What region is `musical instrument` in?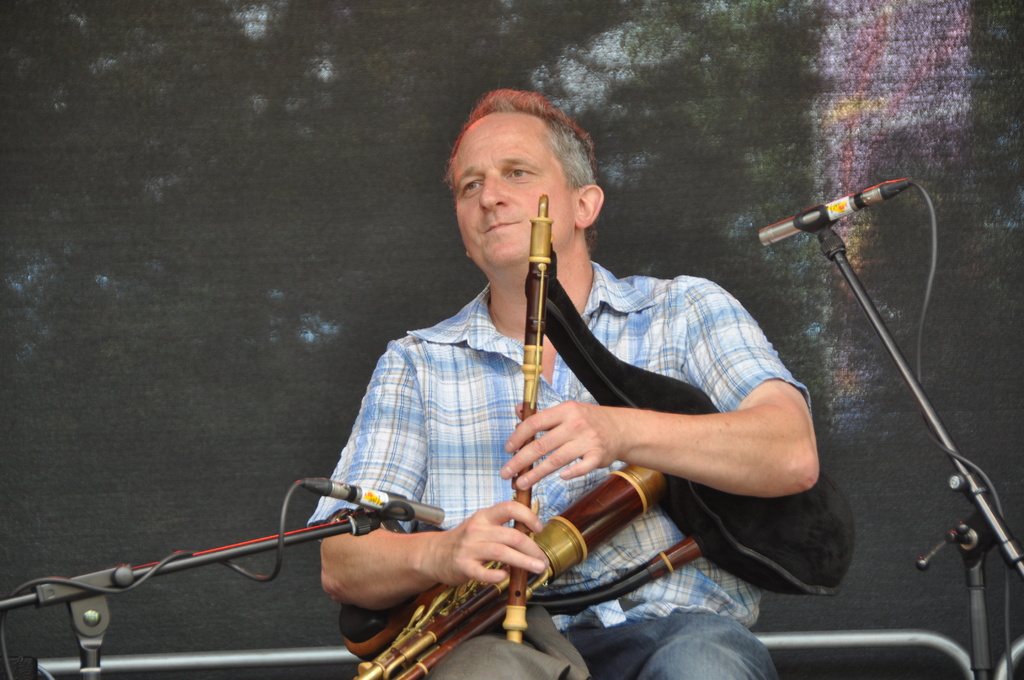
(343,185,727,679).
